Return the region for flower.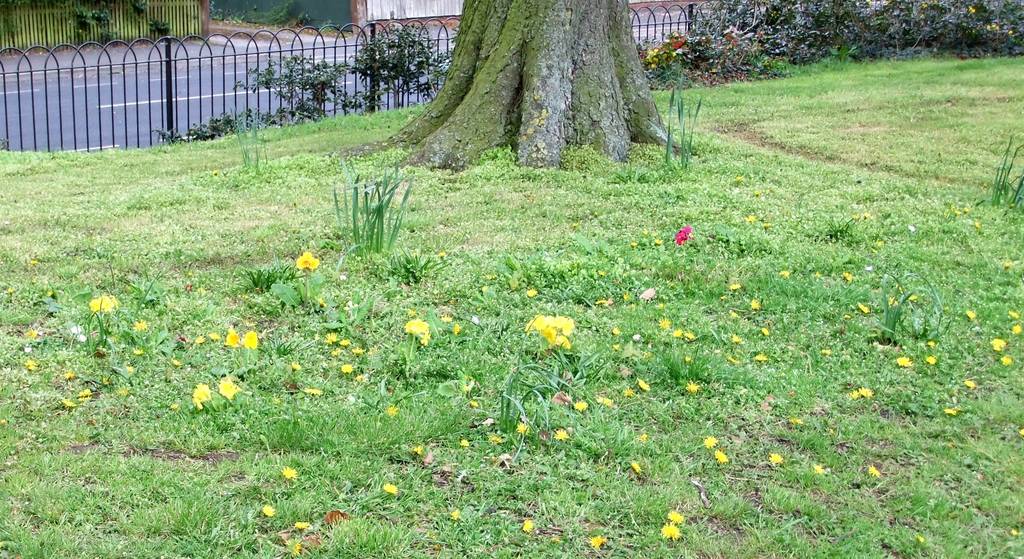
crop(897, 357, 913, 370).
